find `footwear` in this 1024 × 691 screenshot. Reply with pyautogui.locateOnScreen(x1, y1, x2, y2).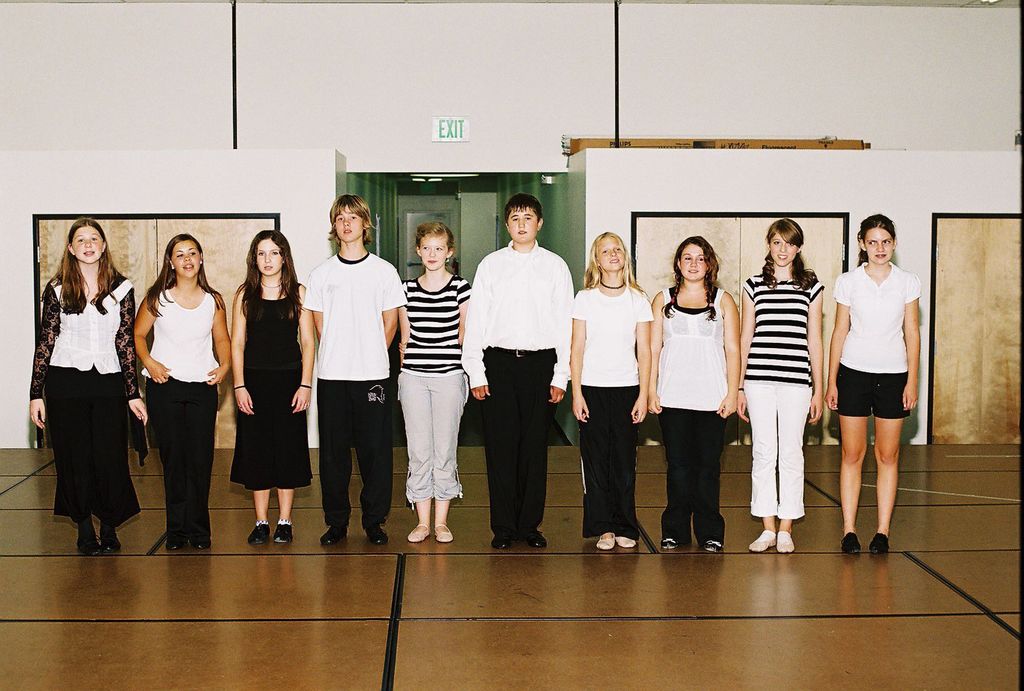
pyautogui.locateOnScreen(269, 521, 298, 546).
